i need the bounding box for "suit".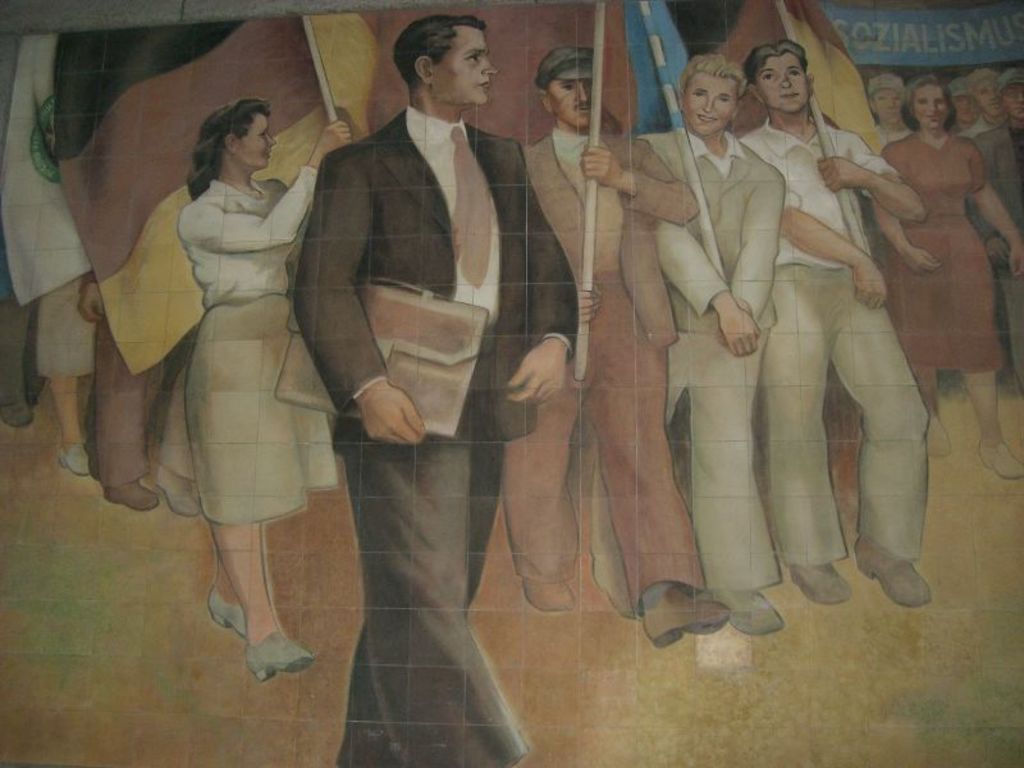
Here it is: l=293, t=29, r=544, b=728.
